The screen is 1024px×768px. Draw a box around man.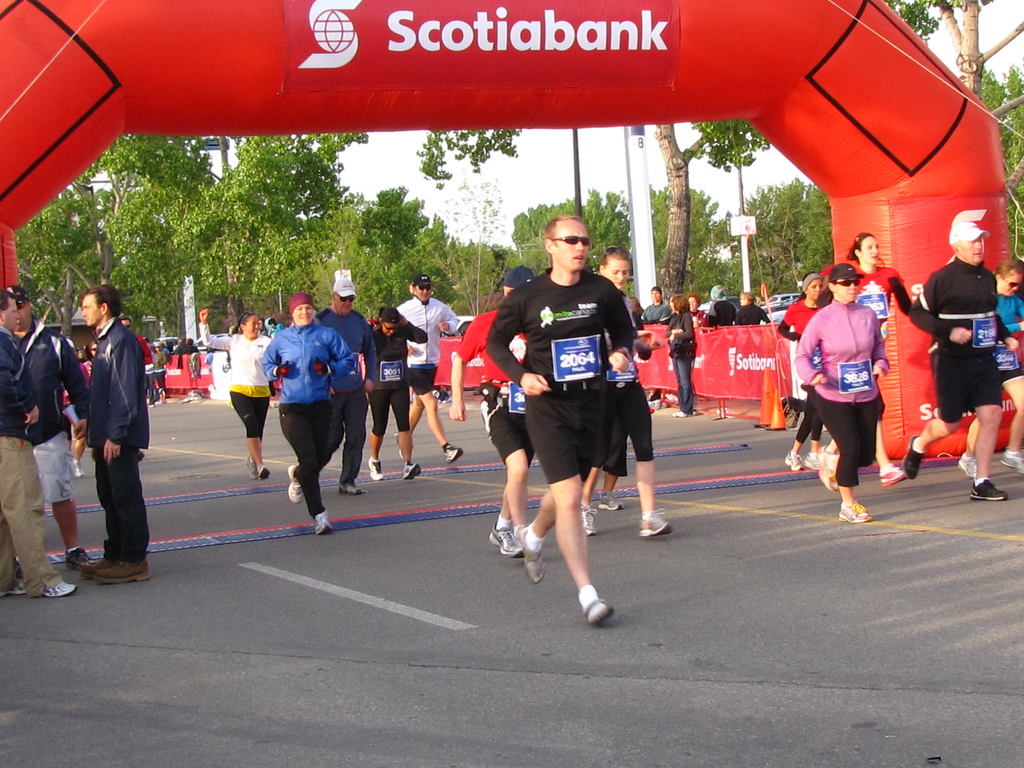
bbox(314, 276, 379, 493).
